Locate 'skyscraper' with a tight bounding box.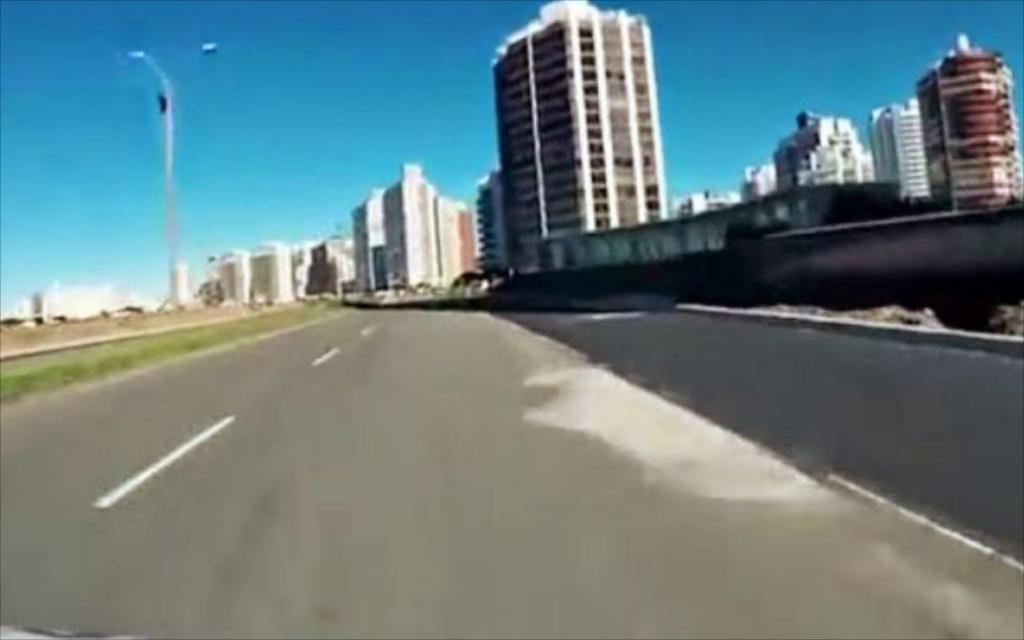
BBox(864, 90, 936, 216).
